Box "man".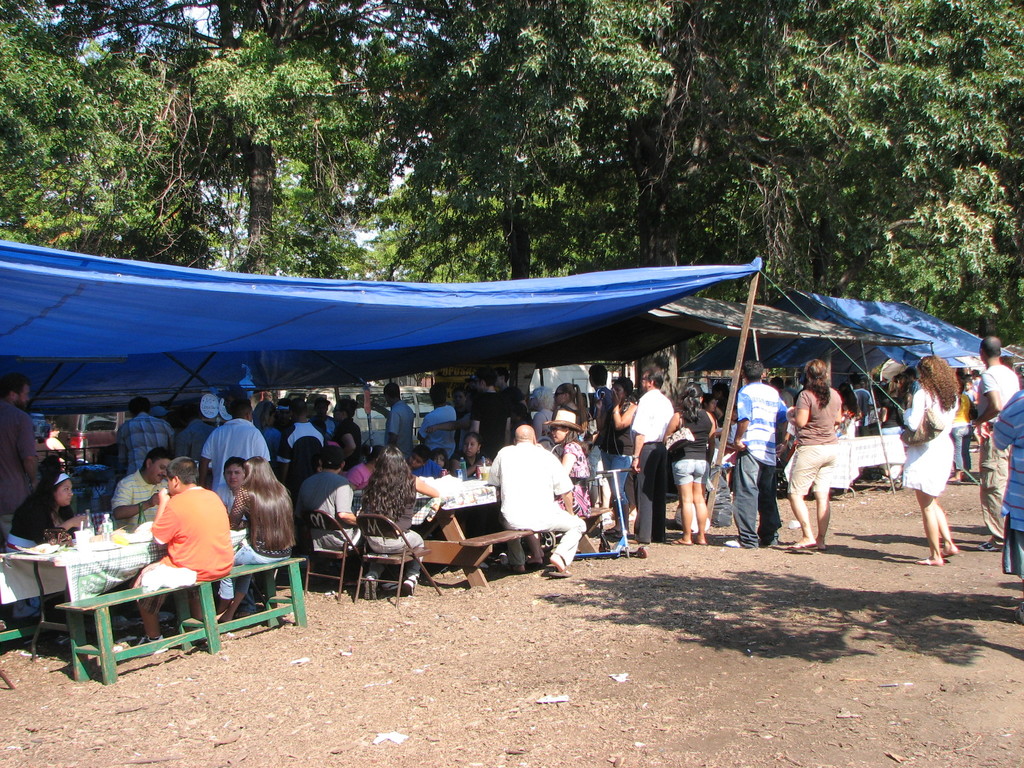
bbox(484, 421, 578, 577).
